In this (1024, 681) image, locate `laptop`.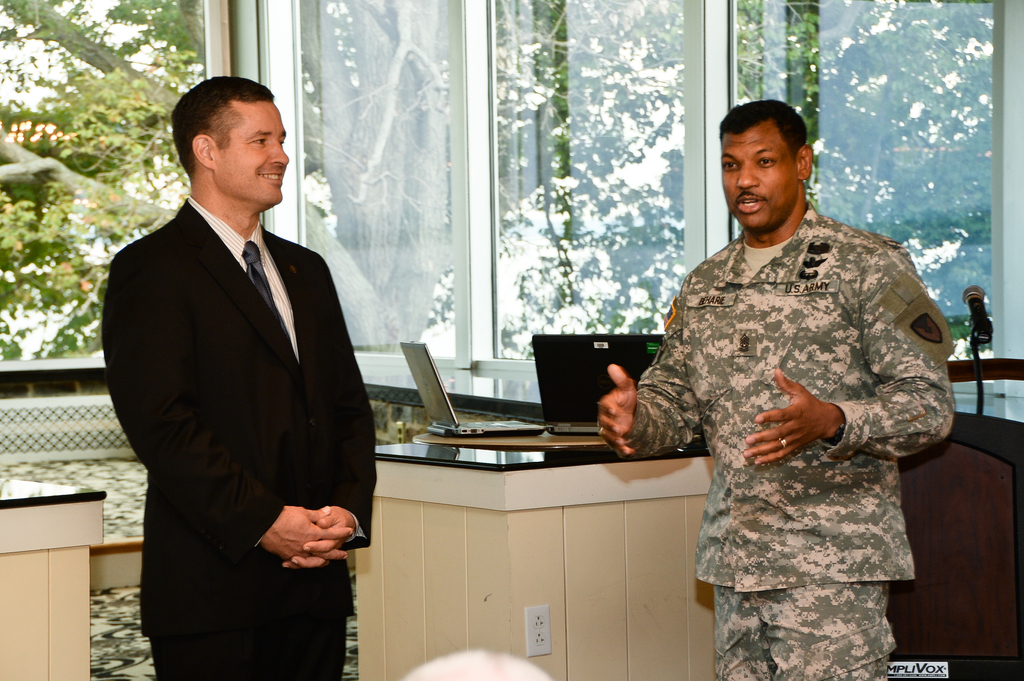
Bounding box: [399,346,544,437].
